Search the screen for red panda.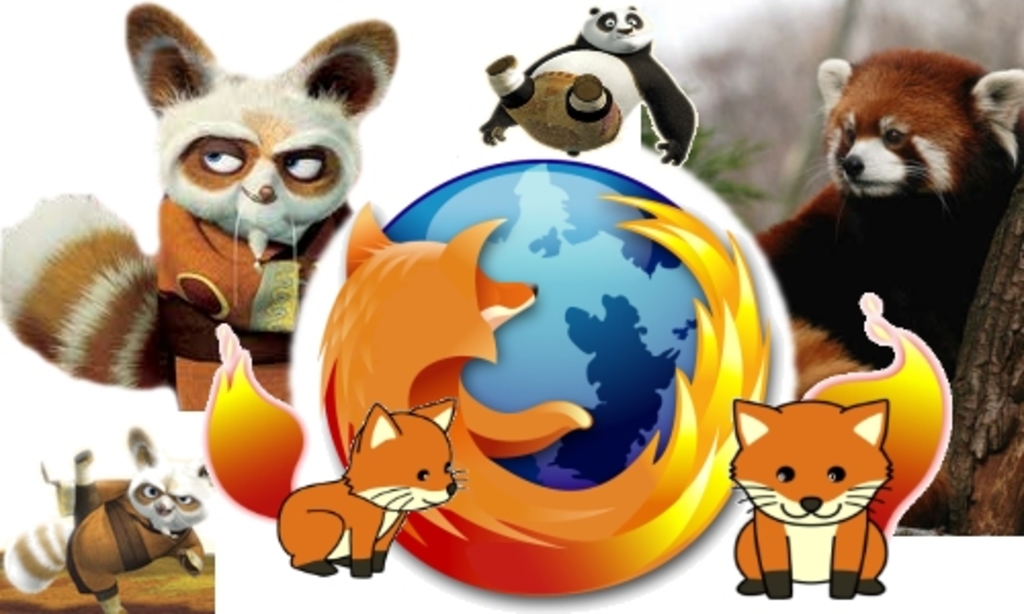
Found at (754, 45, 1022, 395).
